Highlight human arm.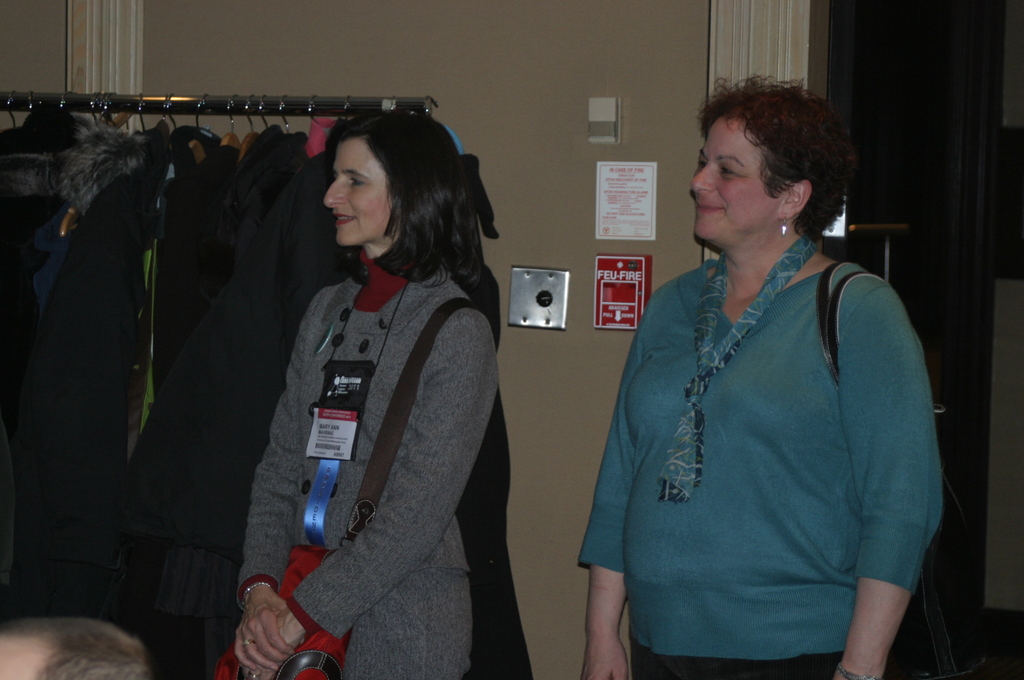
Highlighted region: pyautogui.locateOnScreen(239, 290, 326, 674).
